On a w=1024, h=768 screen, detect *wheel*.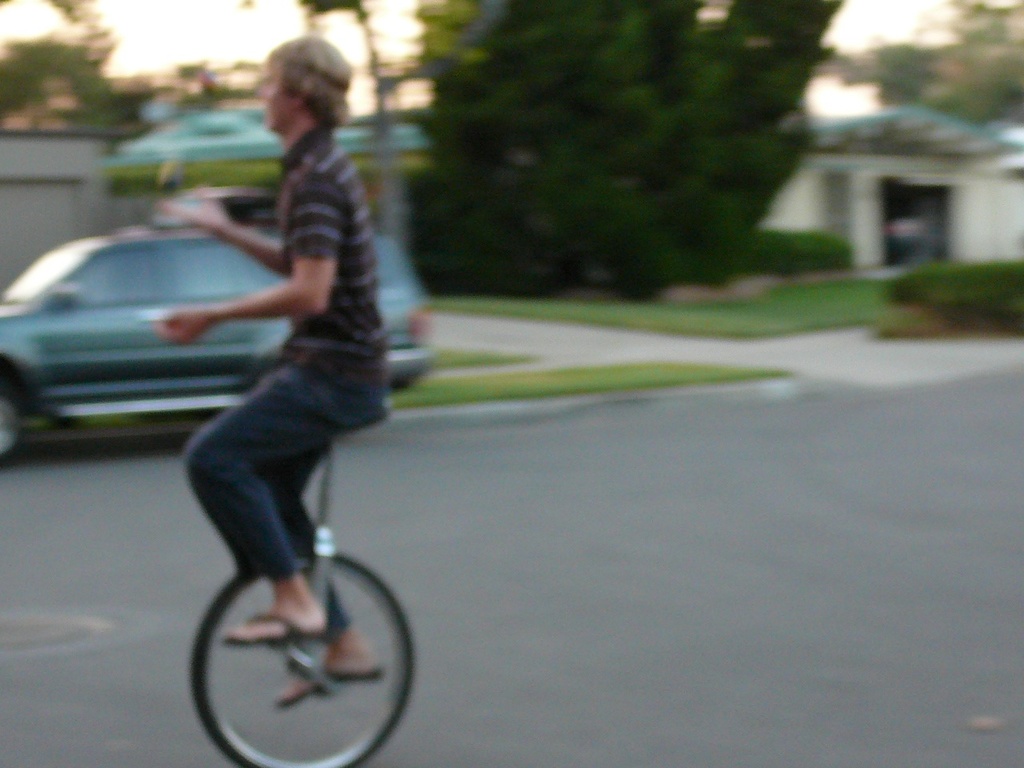
left=192, top=507, right=391, bottom=749.
